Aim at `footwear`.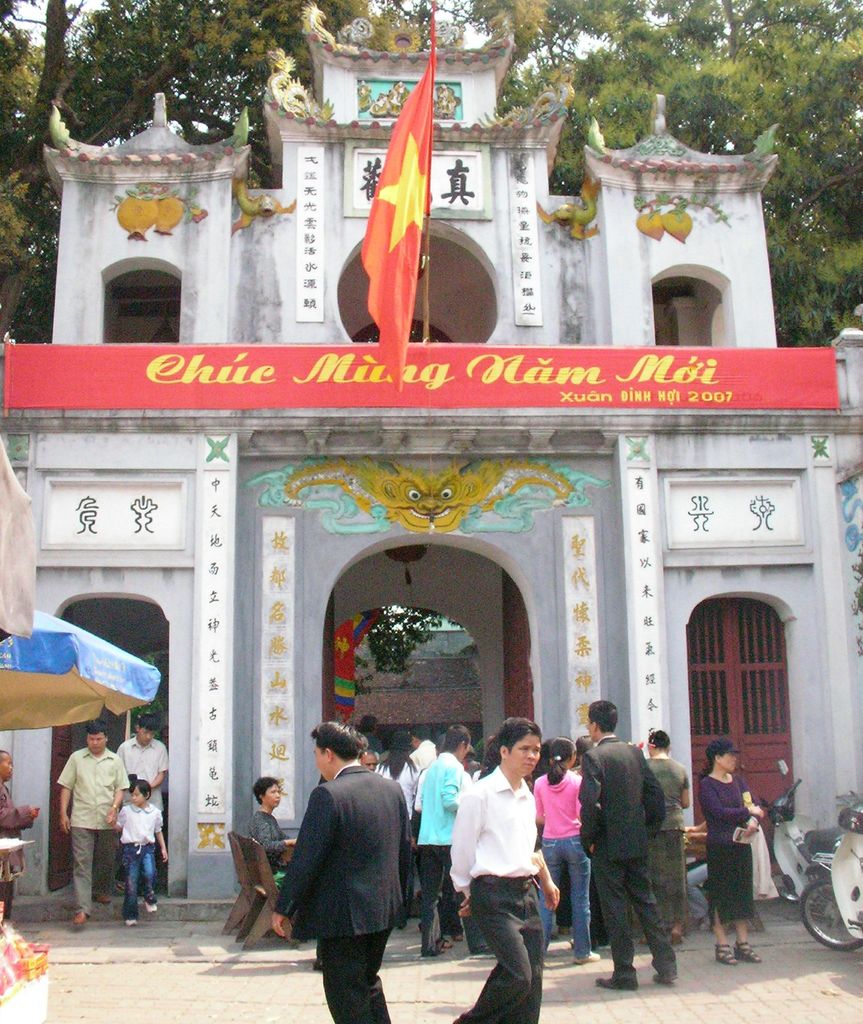
Aimed at 717, 943, 738, 964.
